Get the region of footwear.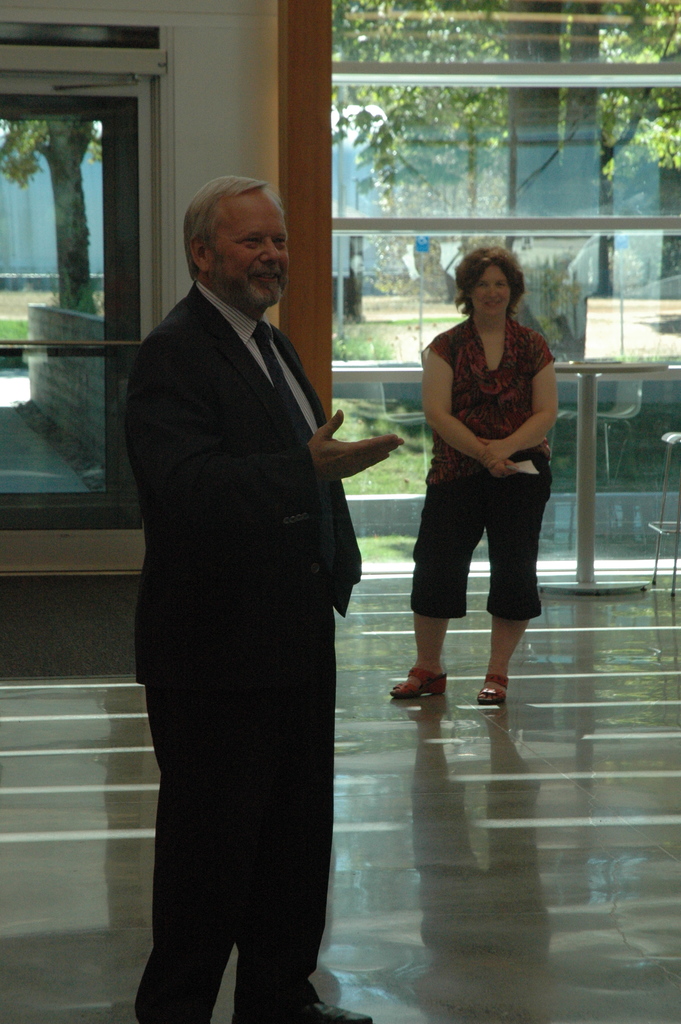
x1=477, y1=672, x2=516, y2=702.
